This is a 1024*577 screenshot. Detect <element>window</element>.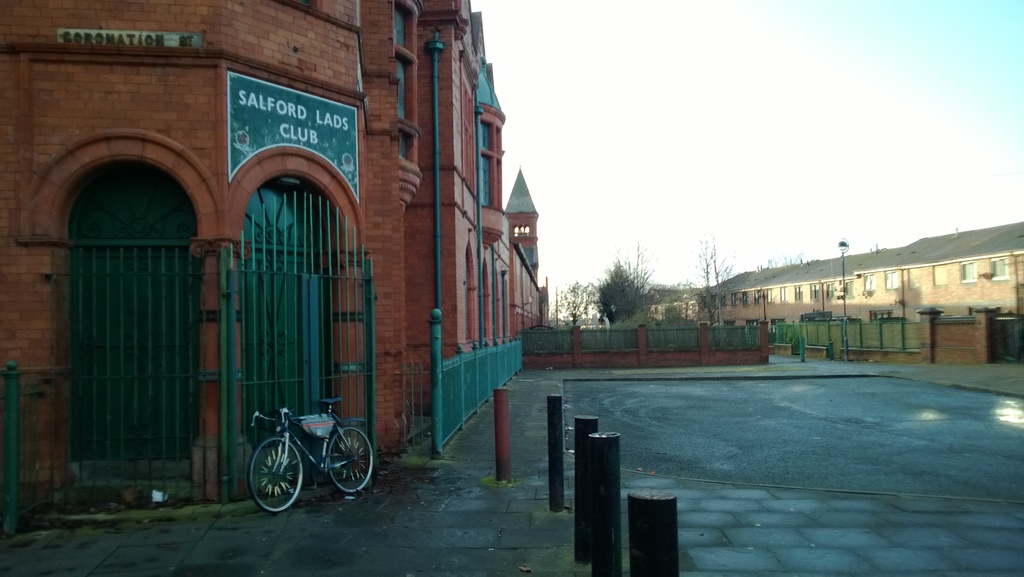
959 259 977 283.
